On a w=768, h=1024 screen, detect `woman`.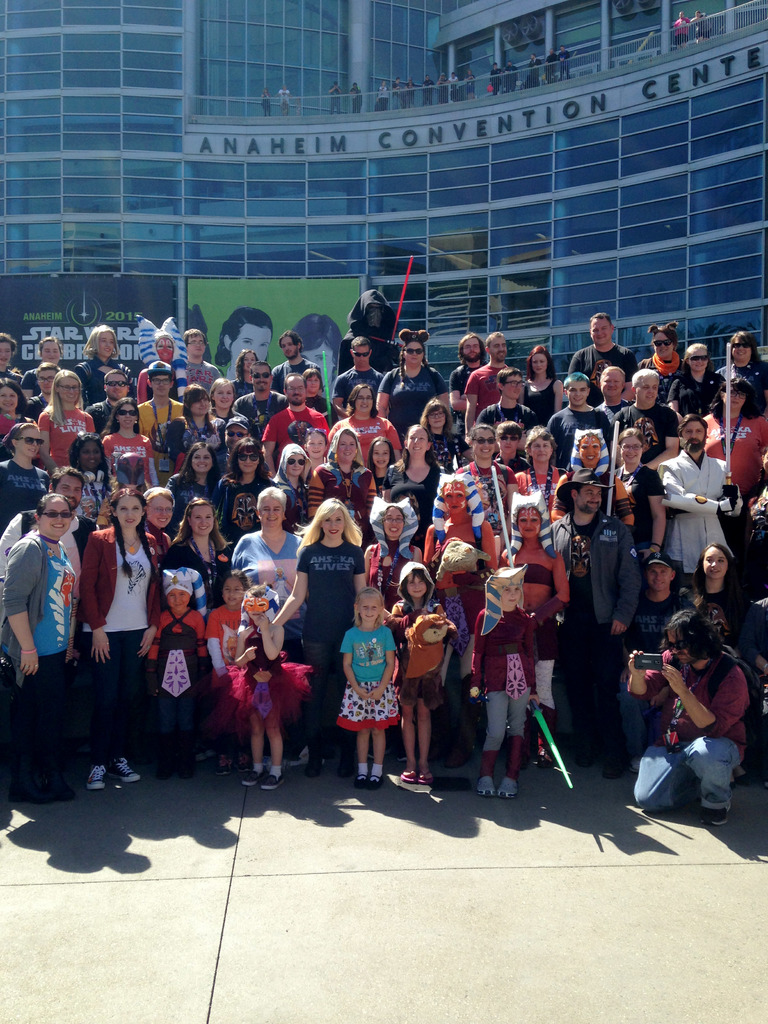
box=[229, 350, 258, 403].
